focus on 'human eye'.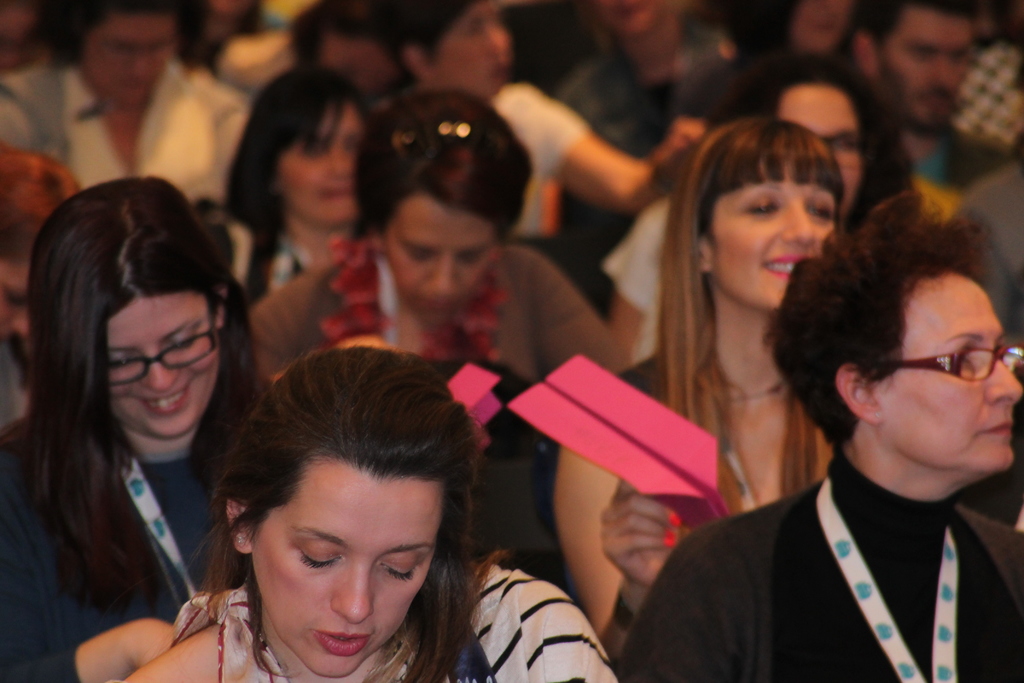
Focused at bbox=[740, 195, 775, 216].
